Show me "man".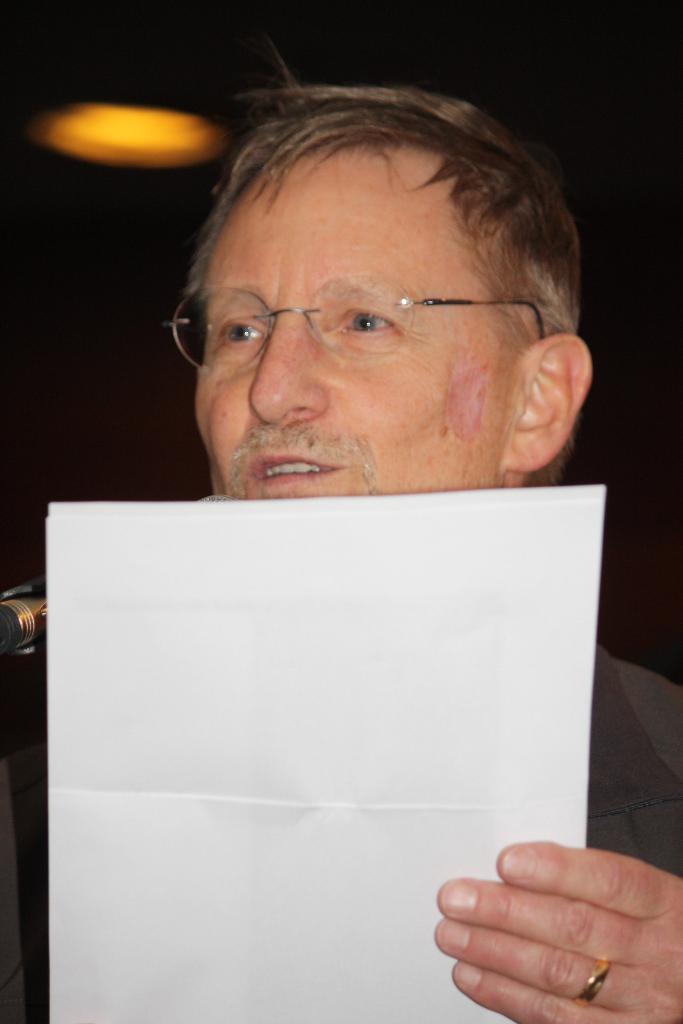
"man" is here: (x1=0, y1=33, x2=682, y2=1023).
